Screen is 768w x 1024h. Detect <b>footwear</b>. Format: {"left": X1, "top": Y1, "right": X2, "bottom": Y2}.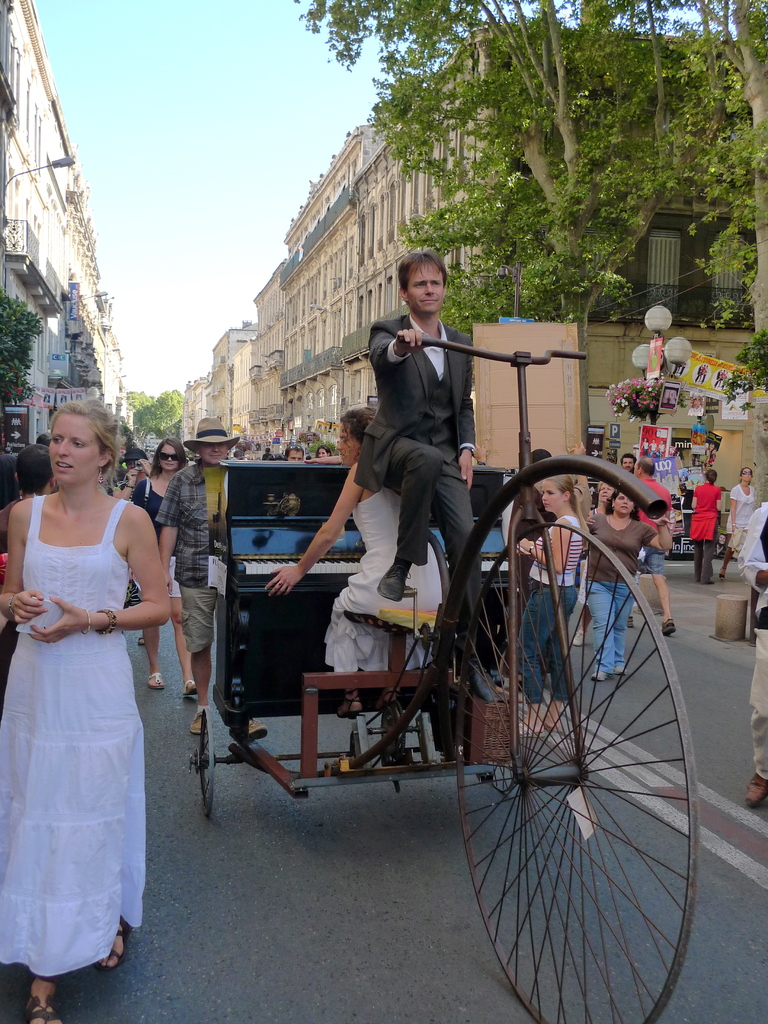
{"left": 191, "top": 711, "right": 205, "bottom": 740}.
